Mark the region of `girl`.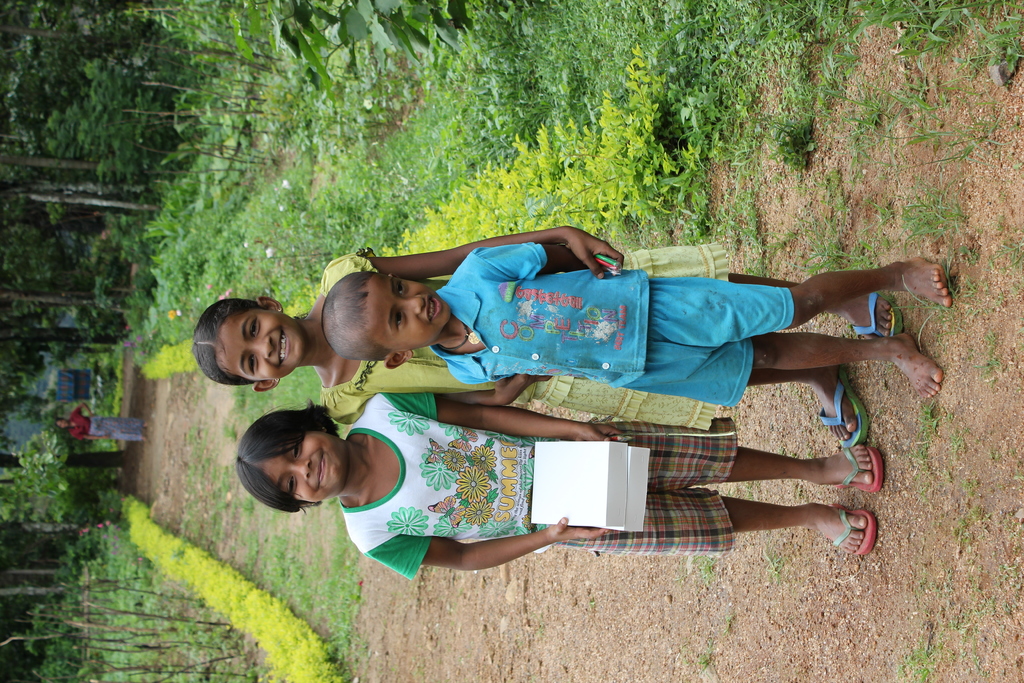
Region: [left=193, top=226, right=900, bottom=449].
